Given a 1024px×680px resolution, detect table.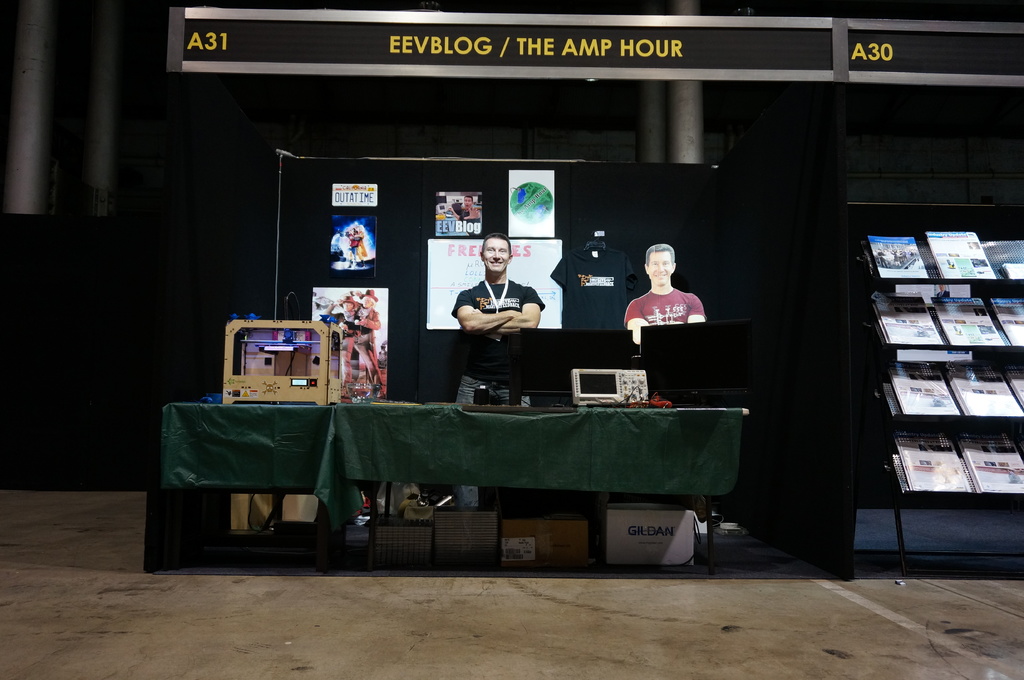
crop(189, 390, 772, 564).
